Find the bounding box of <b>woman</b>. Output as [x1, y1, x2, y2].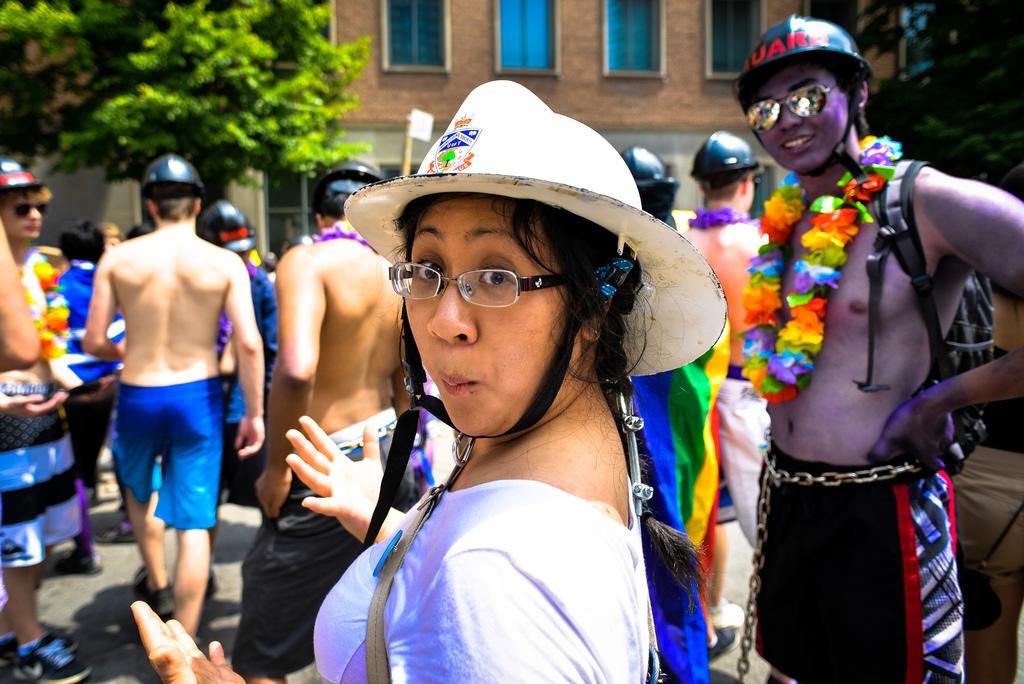
[131, 81, 727, 683].
